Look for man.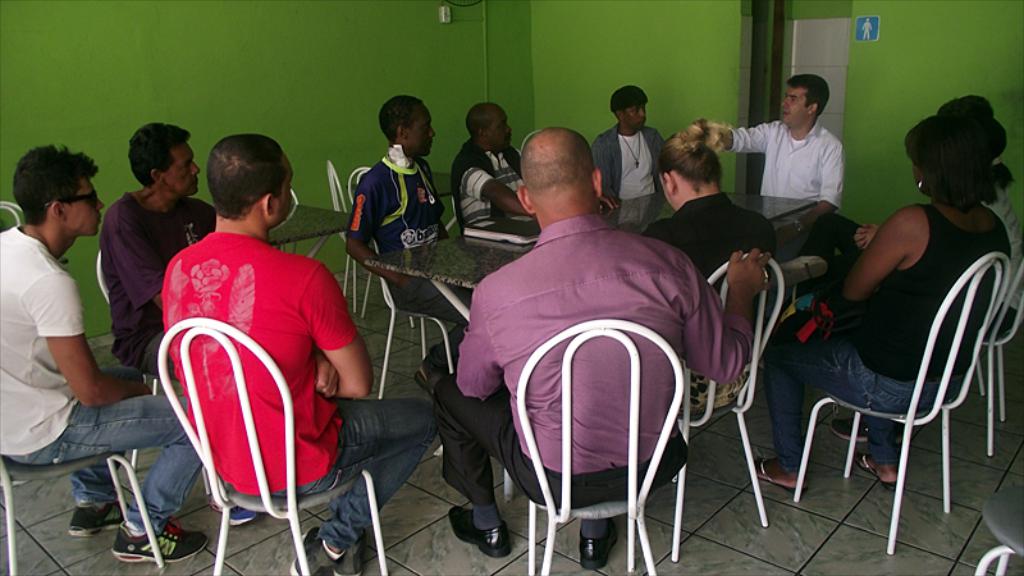
Found: locate(159, 134, 443, 575).
